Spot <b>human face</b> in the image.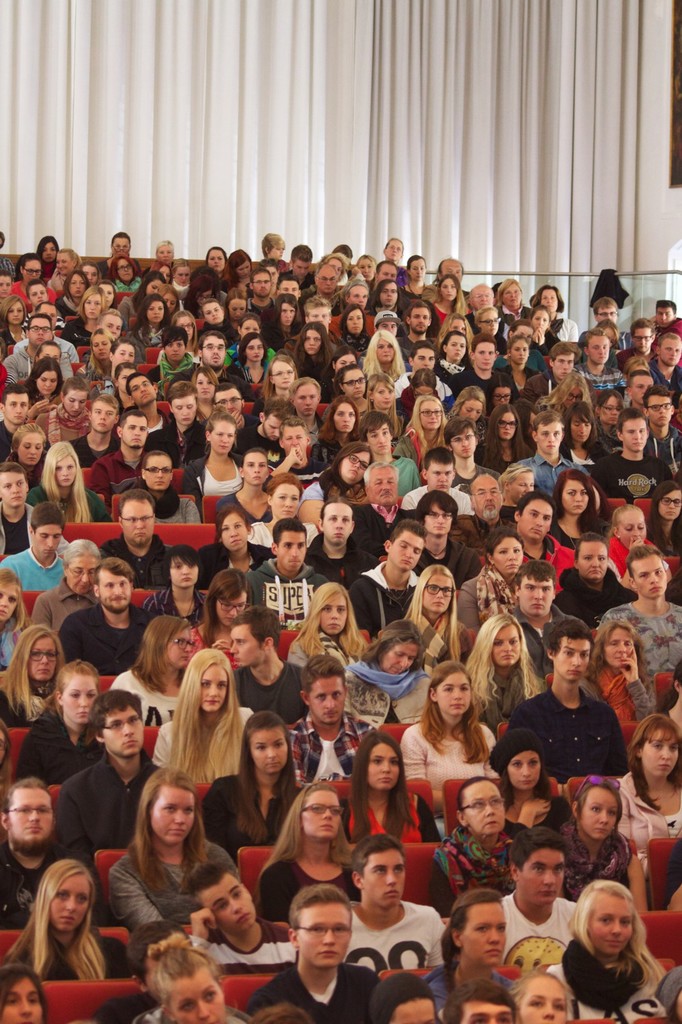
<b>human face</b> found at pyautogui.locateOnScreen(509, 472, 535, 502).
